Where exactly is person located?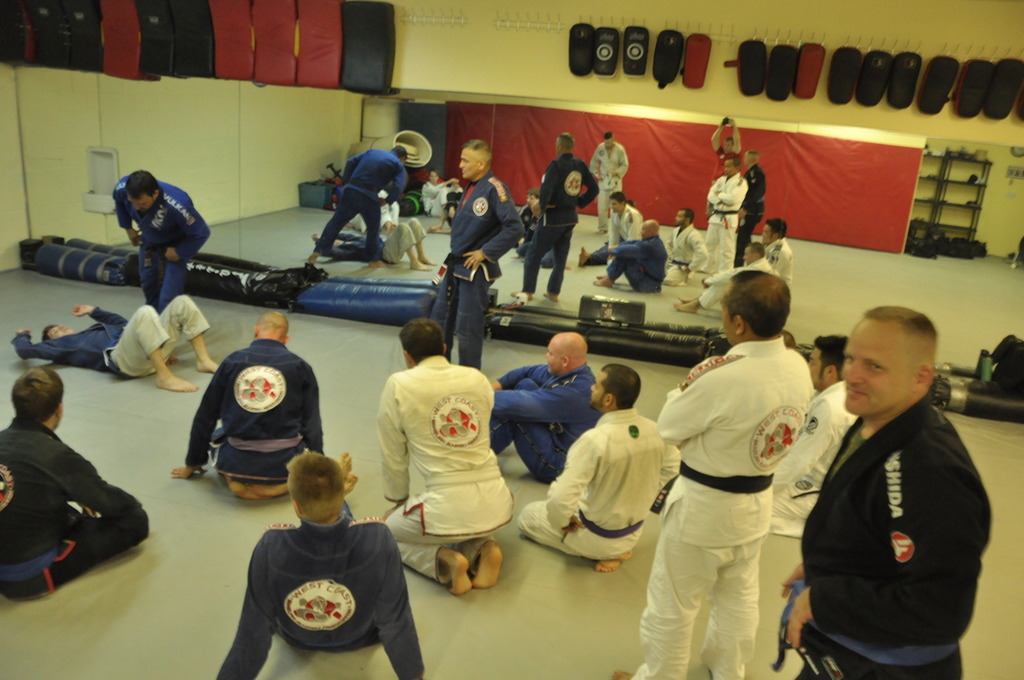
Its bounding box is box(593, 128, 631, 236).
